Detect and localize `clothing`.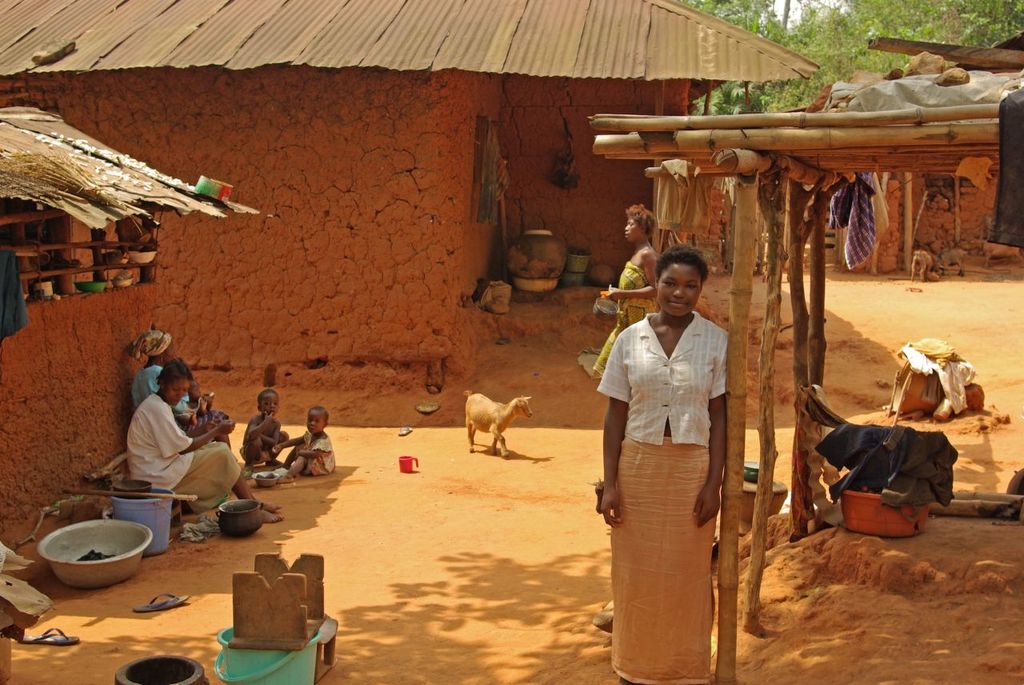
Localized at [left=287, top=427, right=338, bottom=477].
